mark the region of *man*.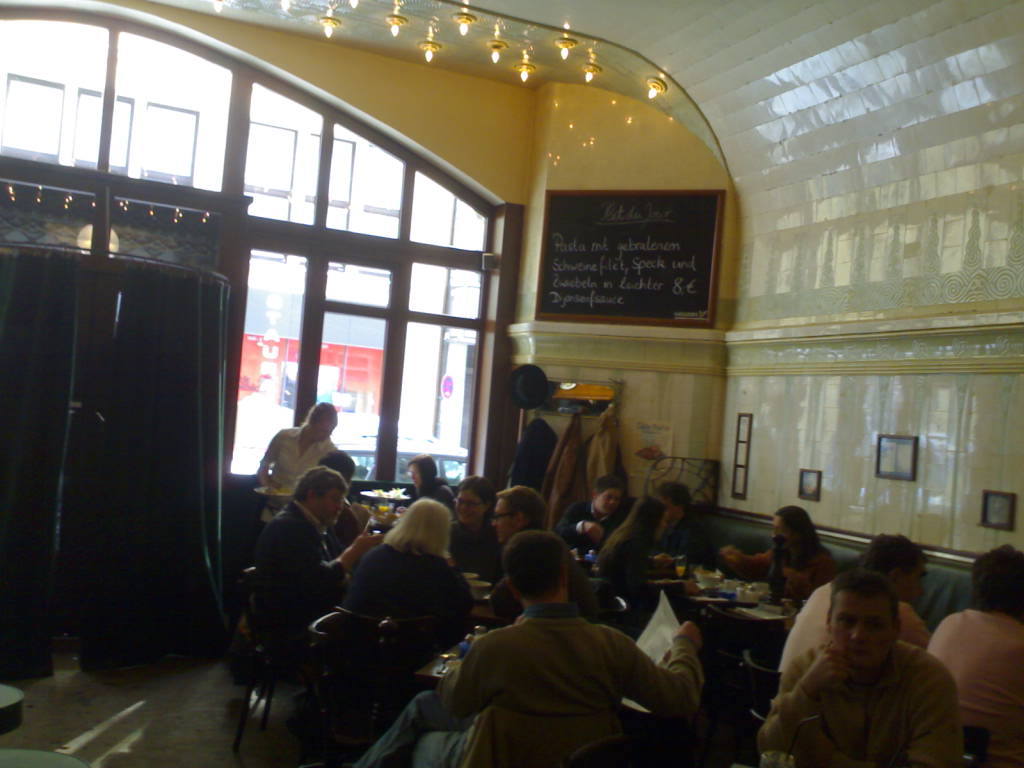
Region: left=757, top=575, right=966, bottom=767.
